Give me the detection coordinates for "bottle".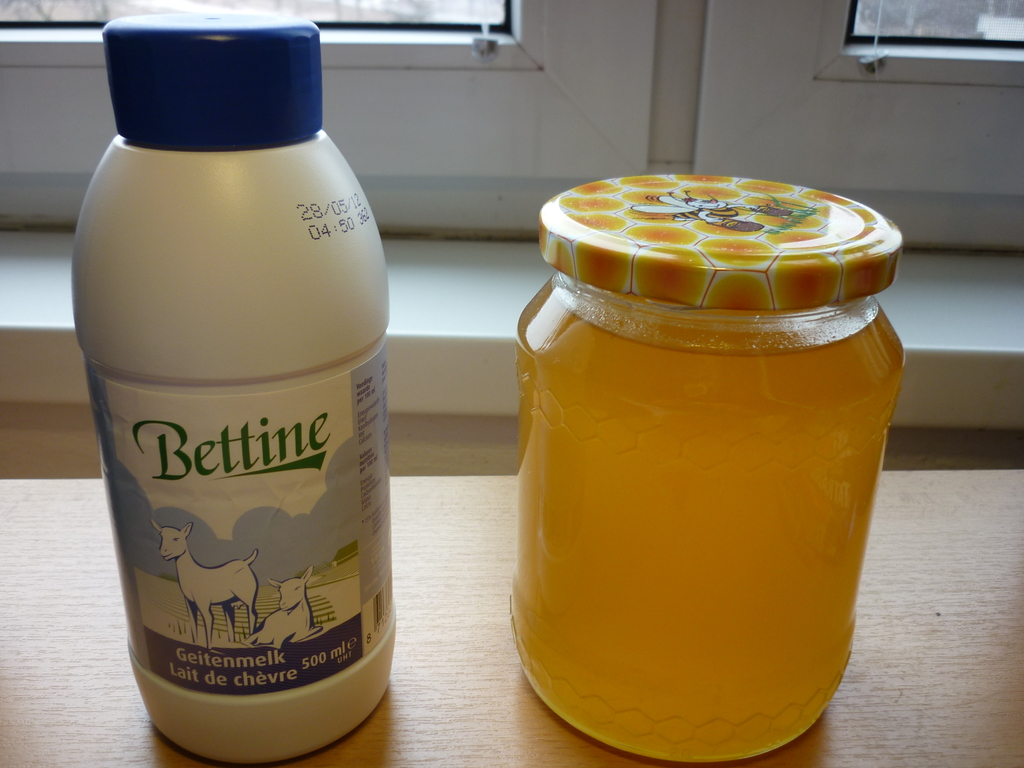
{"x1": 76, "y1": 7, "x2": 387, "y2": 726}.
